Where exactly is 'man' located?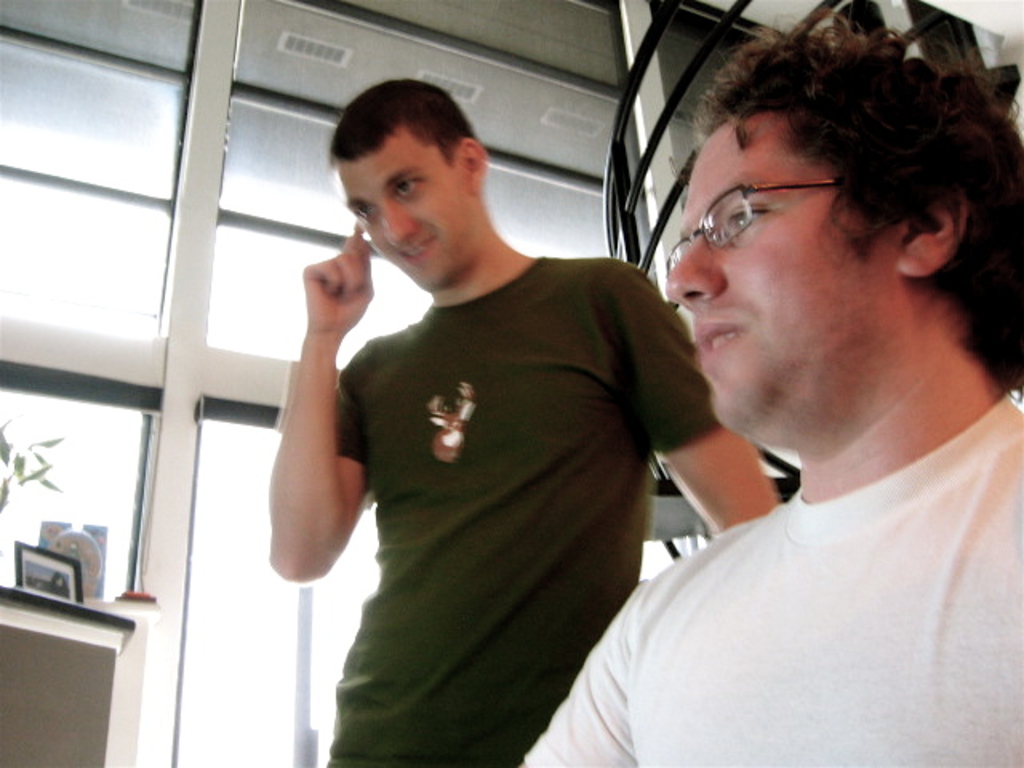
Its bounding box is 512/0/1022/766.
